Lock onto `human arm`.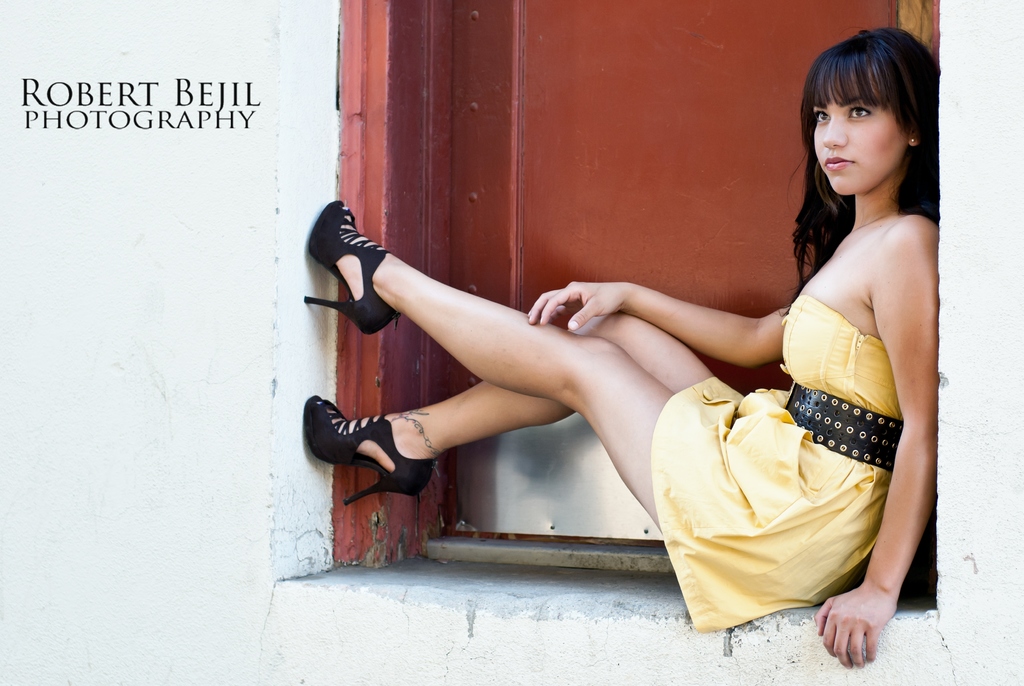
Locked: [806, 219, 940, 674].
